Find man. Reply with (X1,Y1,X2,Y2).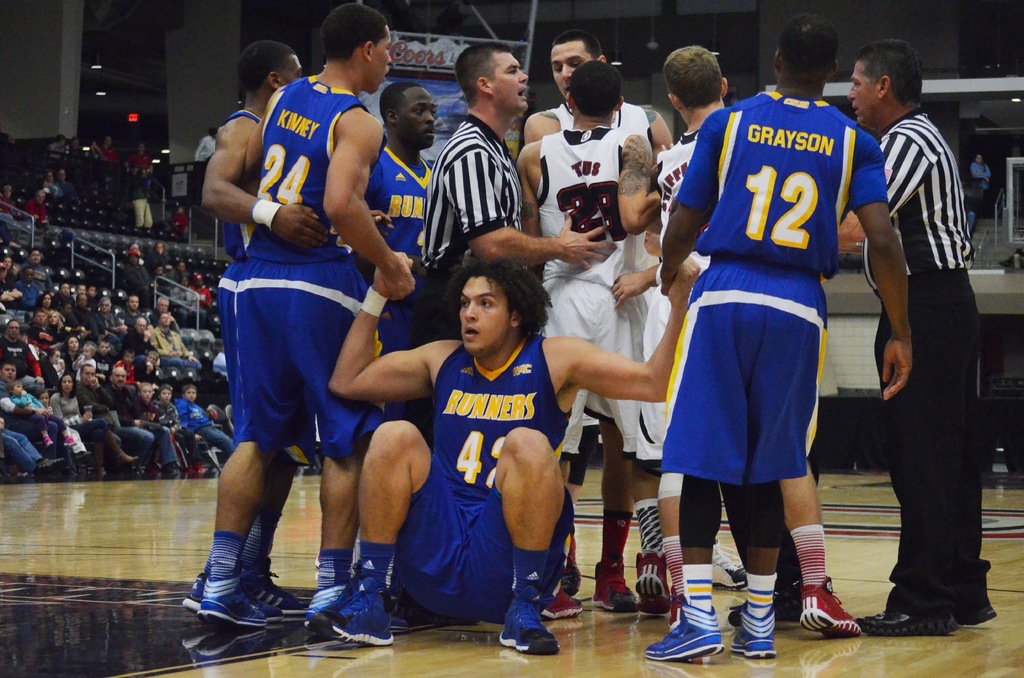
(118,296,149,328).
